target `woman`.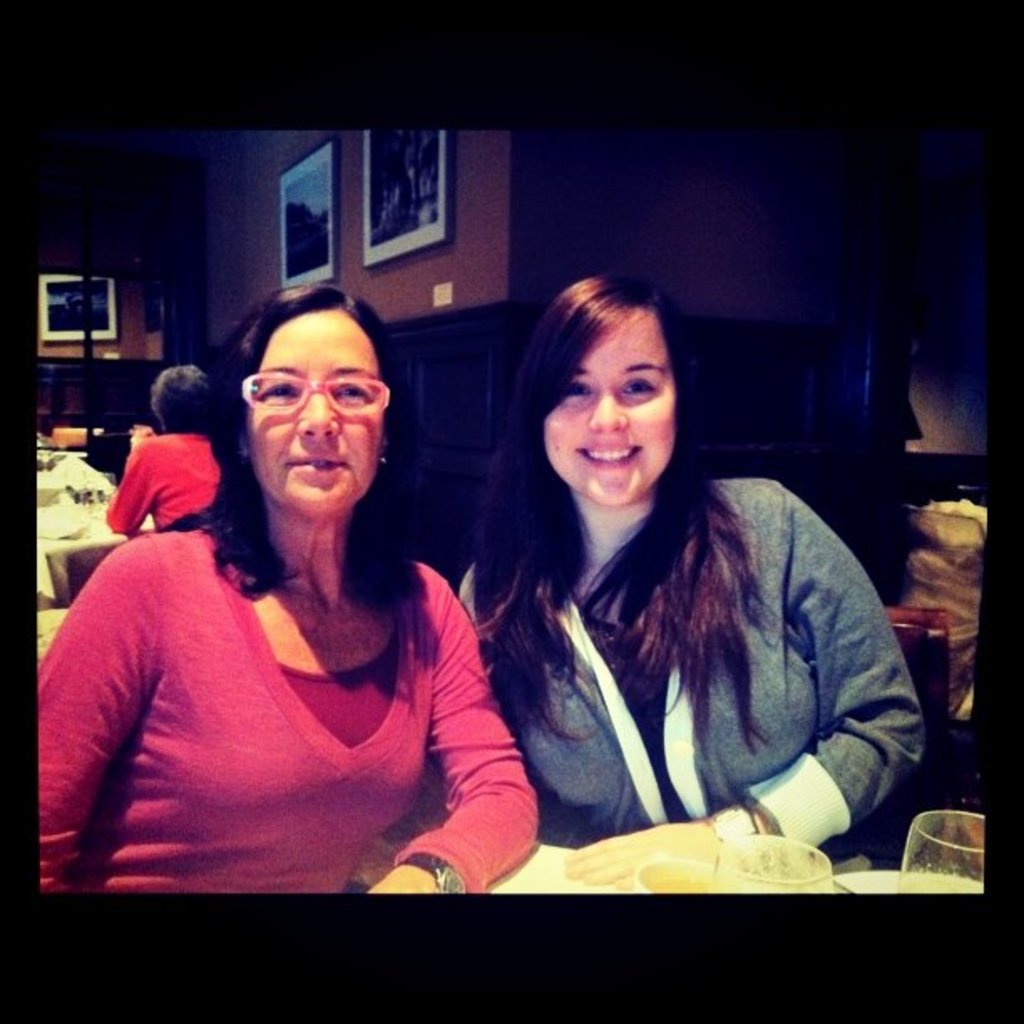
Target region: <region>35, 278, 547, 897</region>.
